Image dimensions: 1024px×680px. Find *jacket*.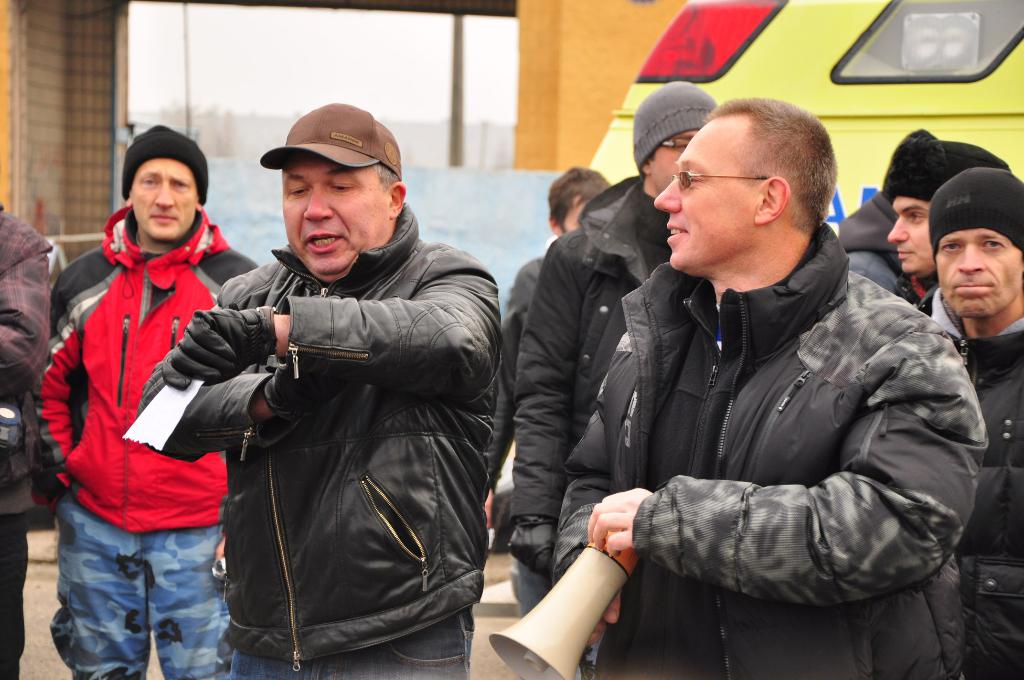
detection(909, 277, 1023, 679).
